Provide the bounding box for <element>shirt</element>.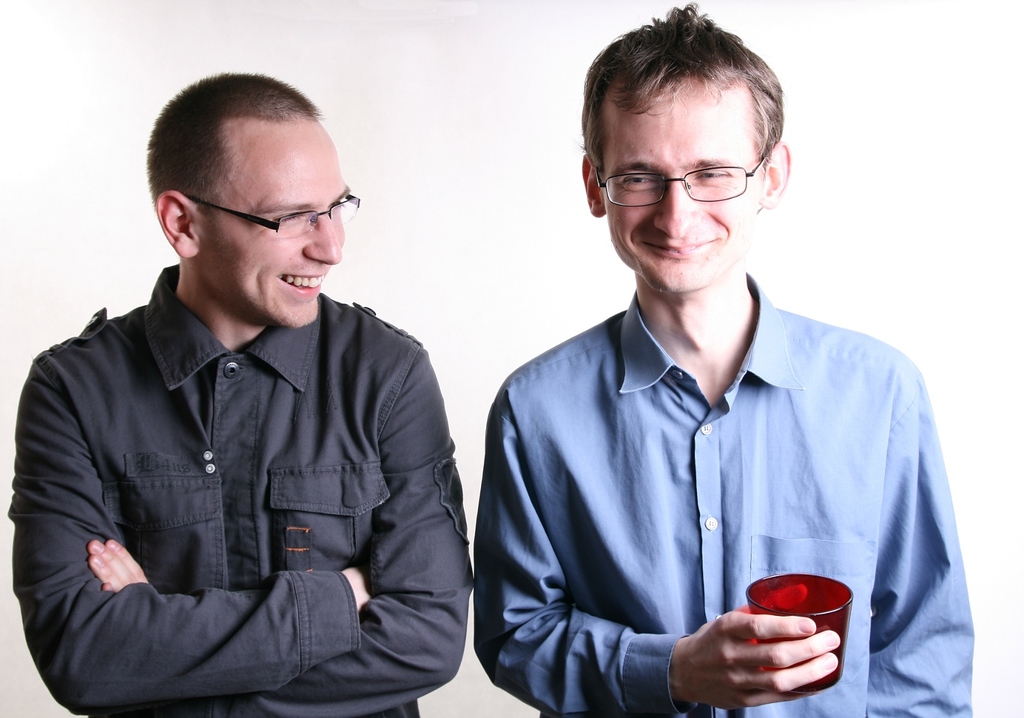
(left=0, top=260, right=475, bottom=717).
